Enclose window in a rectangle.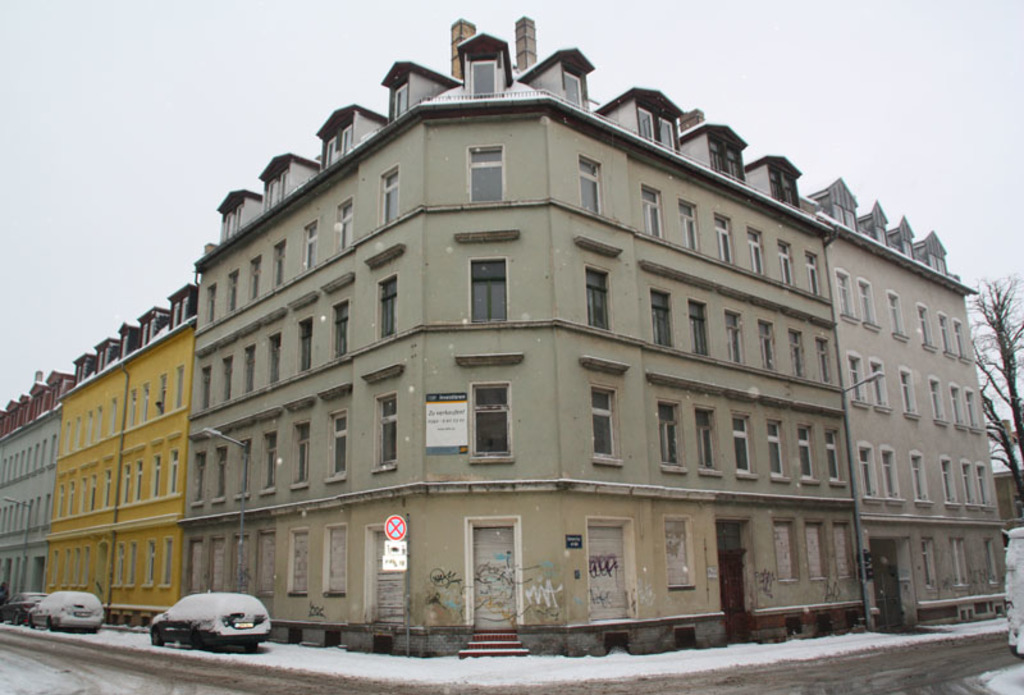
Rect(796, 429, 812, 479).
